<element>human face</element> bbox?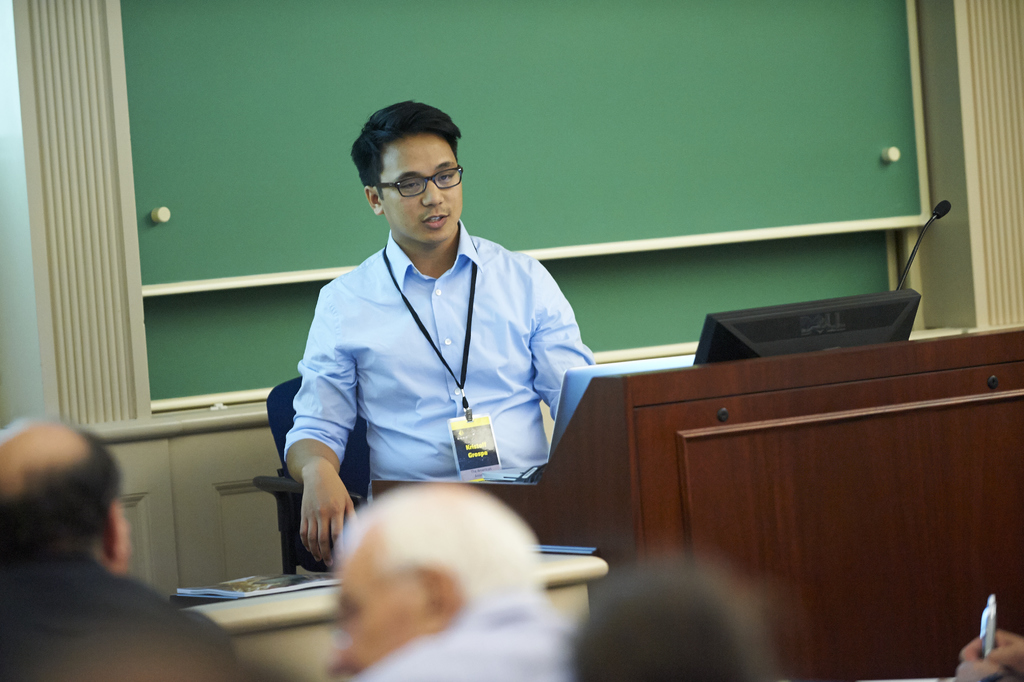
<region>315, 545, 431, 672</region>
